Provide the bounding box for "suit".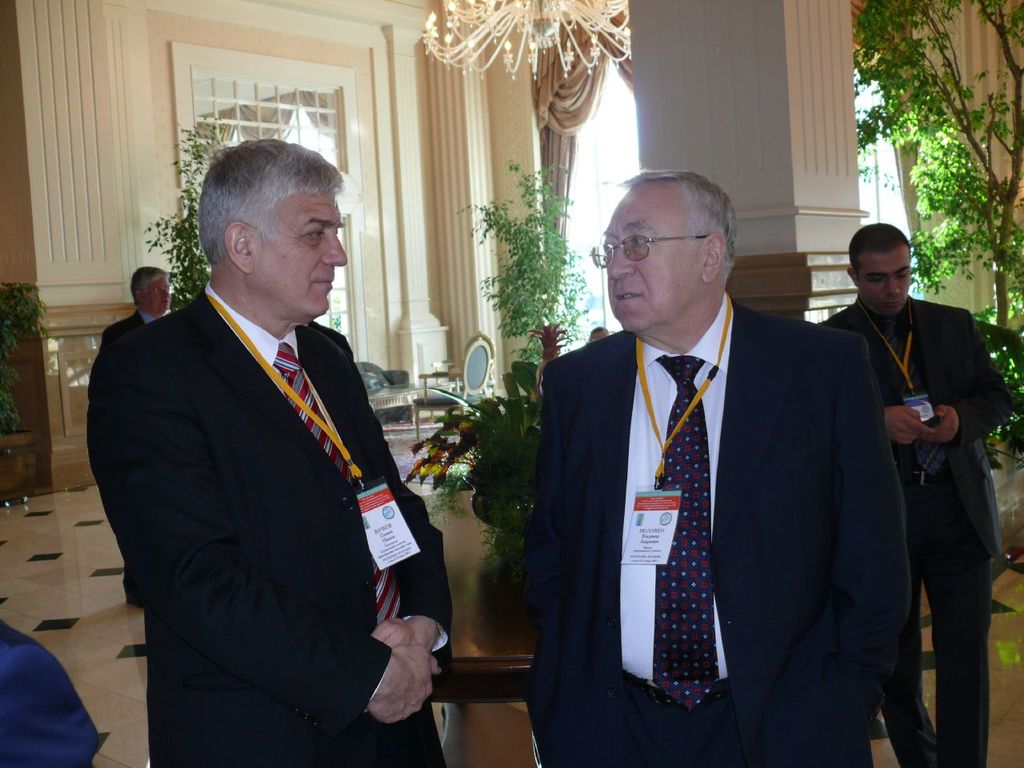
Rect(528, 288, 912, 767).
